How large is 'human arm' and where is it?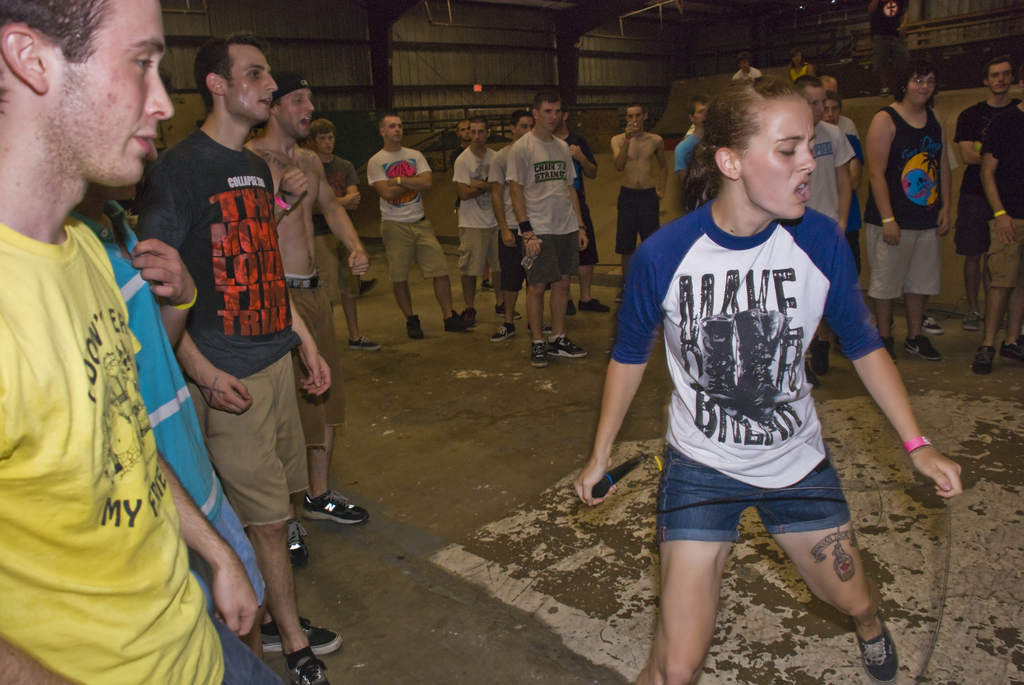
Bounding box: bbox=(859, 107, 897, 243).
